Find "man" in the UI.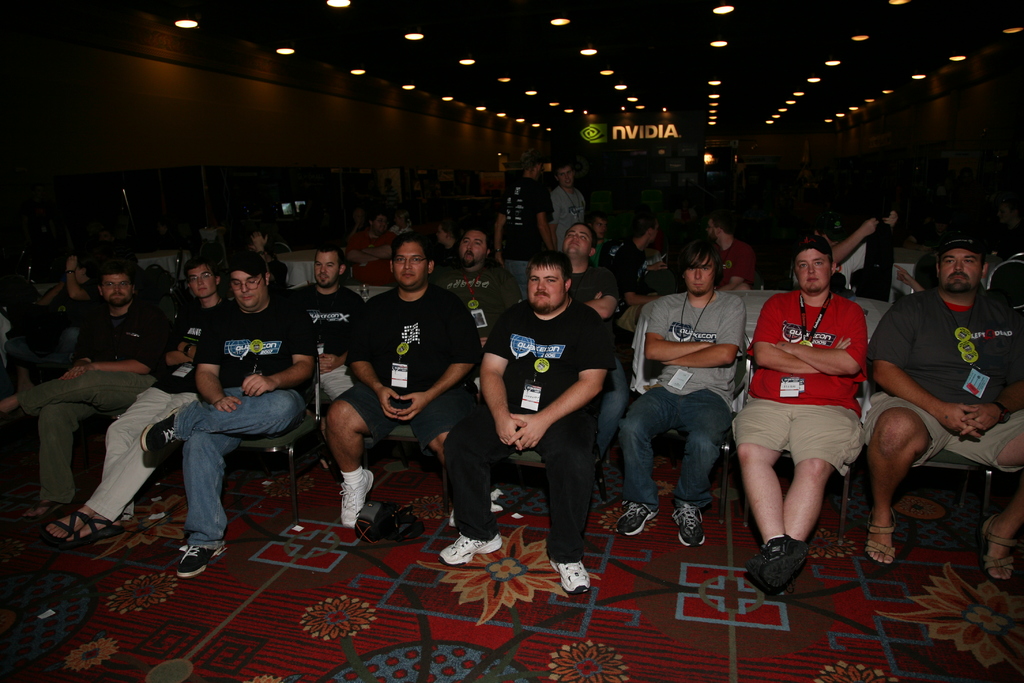
UI element at [557,223,620,505].
